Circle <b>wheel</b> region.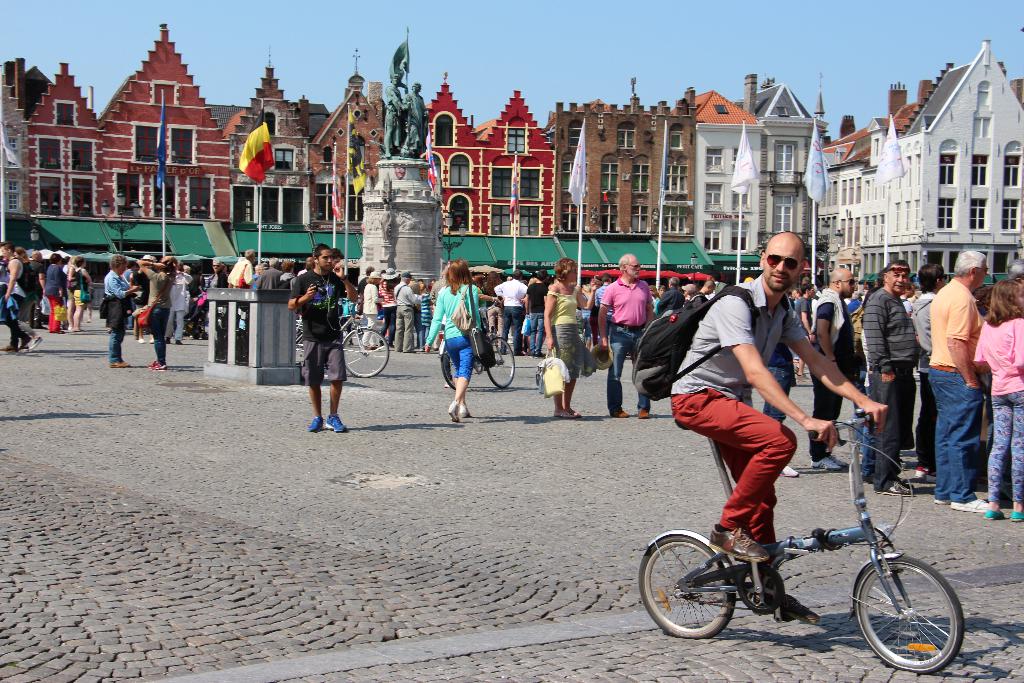
Region: x1=291, y1=326, x2=306, y2=365.
